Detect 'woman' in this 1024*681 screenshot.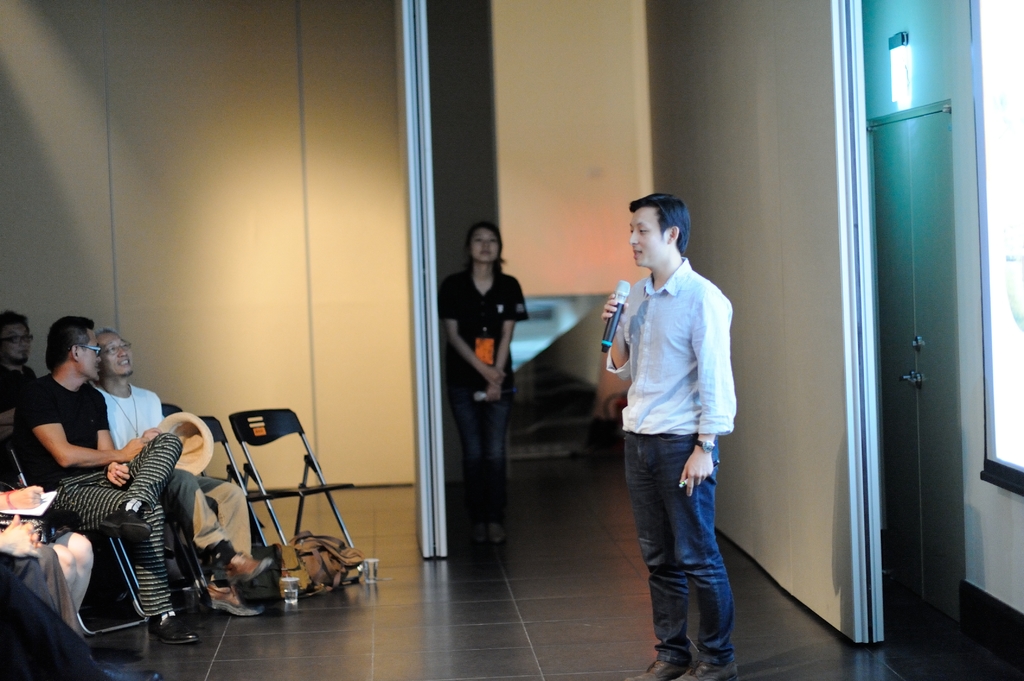
Detection: x1=435 y1=219 x2=534 y2=543.
